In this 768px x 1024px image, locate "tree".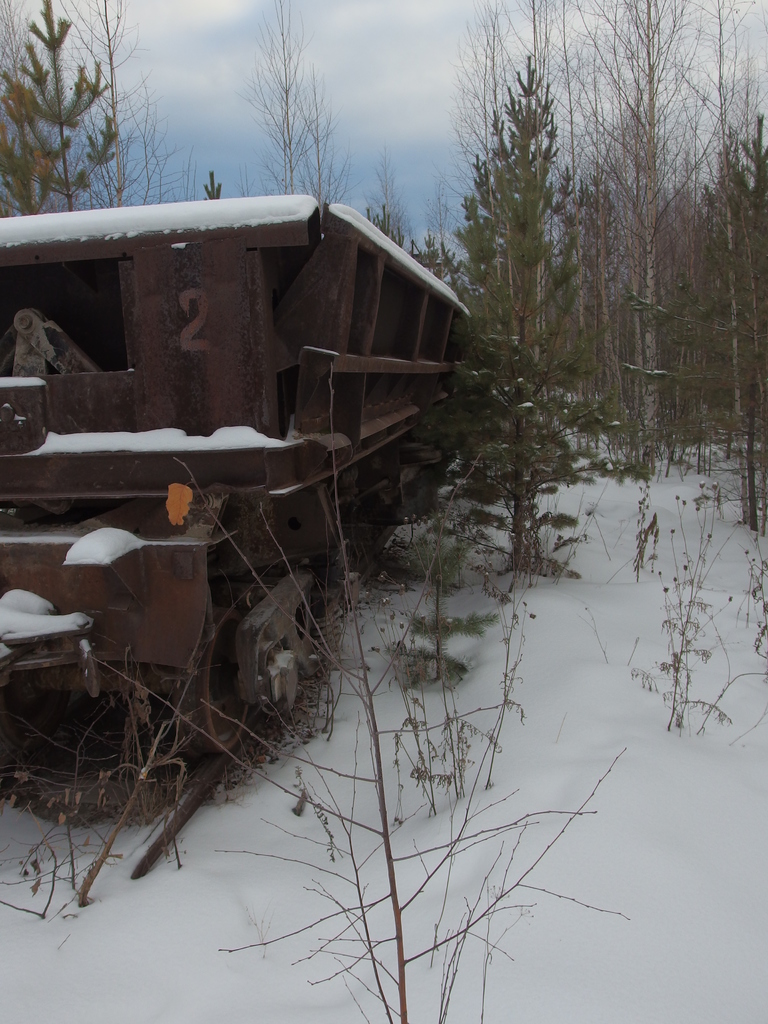
Bounding box: bbox=(428, 45, 640, 570).
